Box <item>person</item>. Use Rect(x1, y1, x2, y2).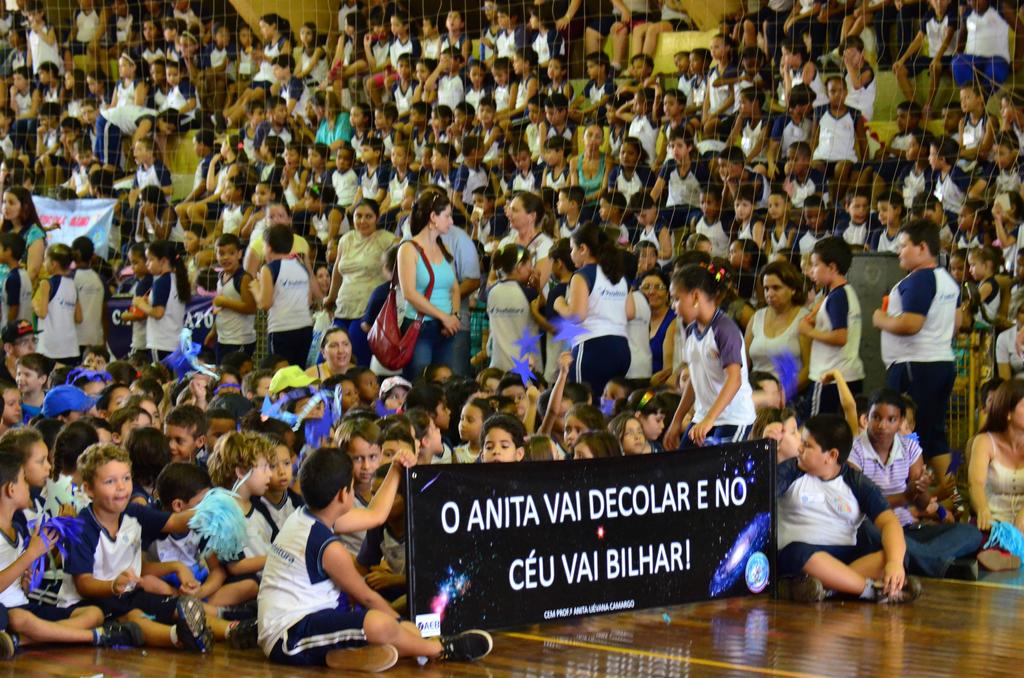
Rect(244, 449, 496, 676).
